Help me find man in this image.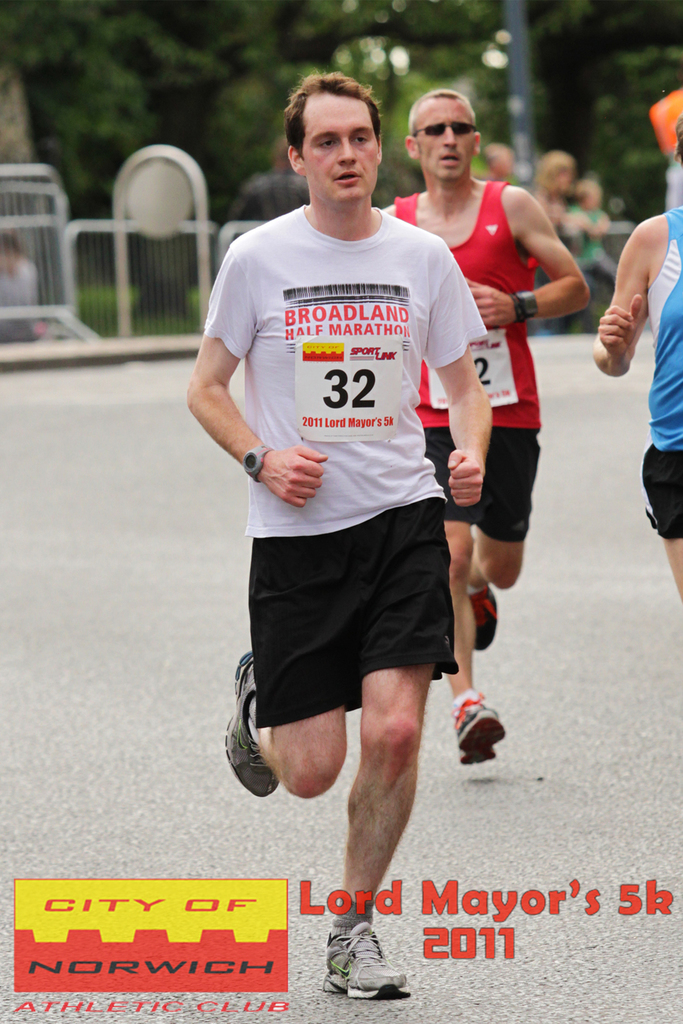
Found it: Rect(599, 106, 682, 605).
